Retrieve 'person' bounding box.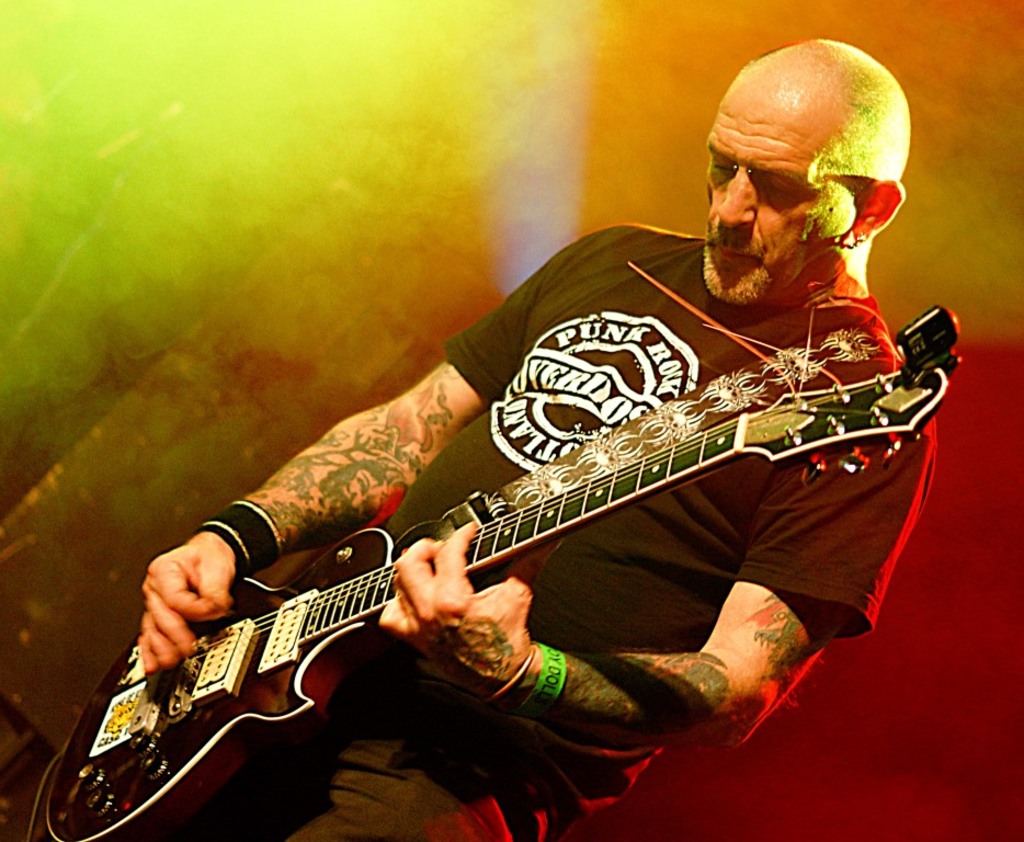
Bounding box: (x1=177, y1=68, x2=901, y2=835).
